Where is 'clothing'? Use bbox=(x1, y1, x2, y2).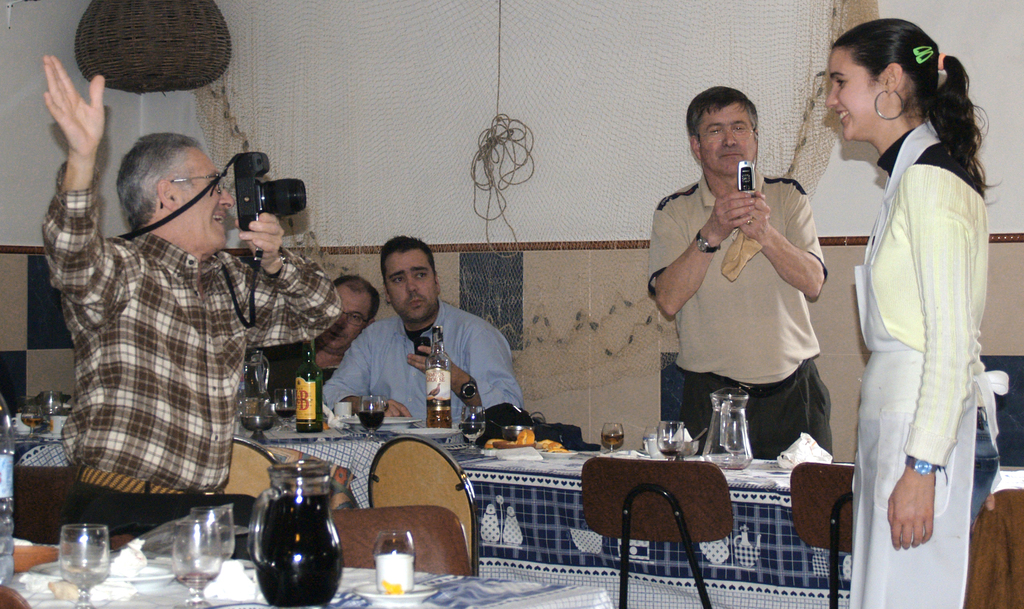
bbox=(34, 150, 330, 515).
